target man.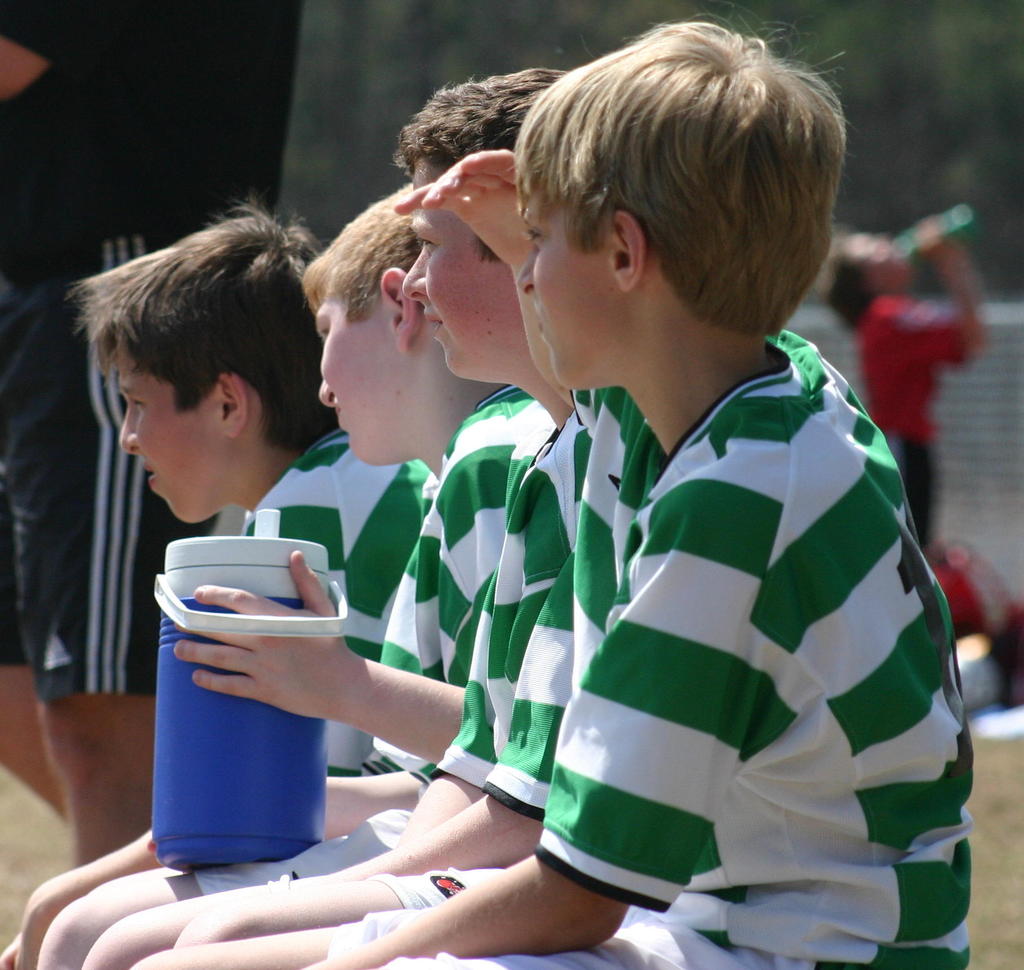
Target region: (left=0, top=0, right=309, bottom=866).
